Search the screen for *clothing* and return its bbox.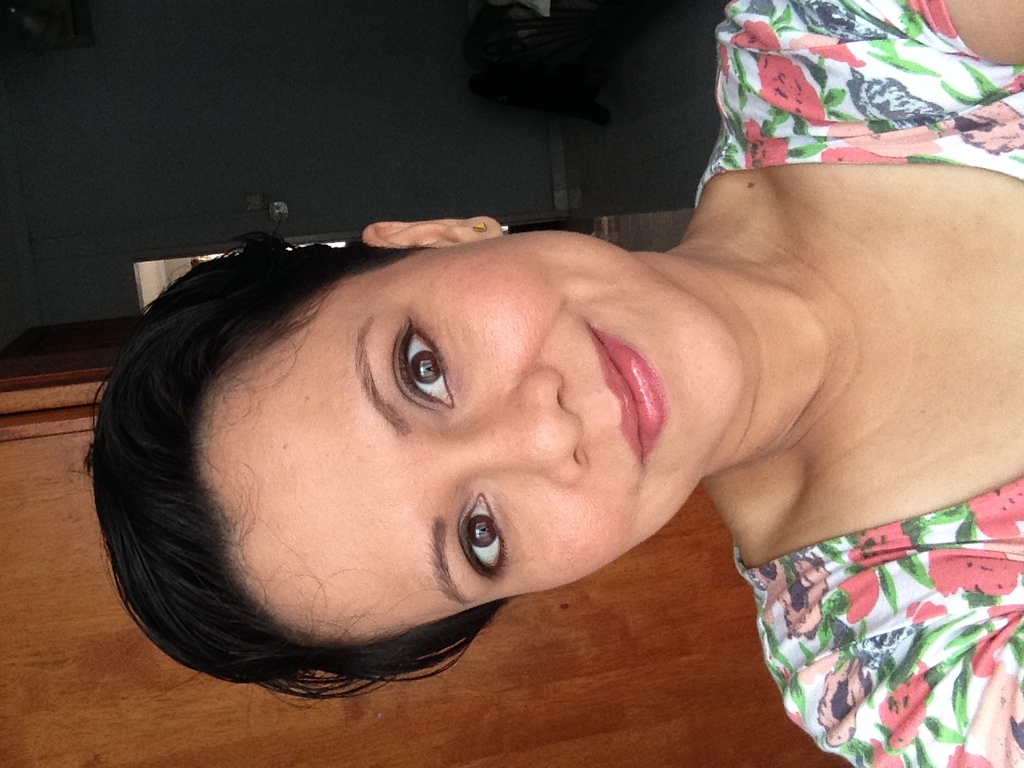
Found: bbox=[694, 0, 1023, 767].
